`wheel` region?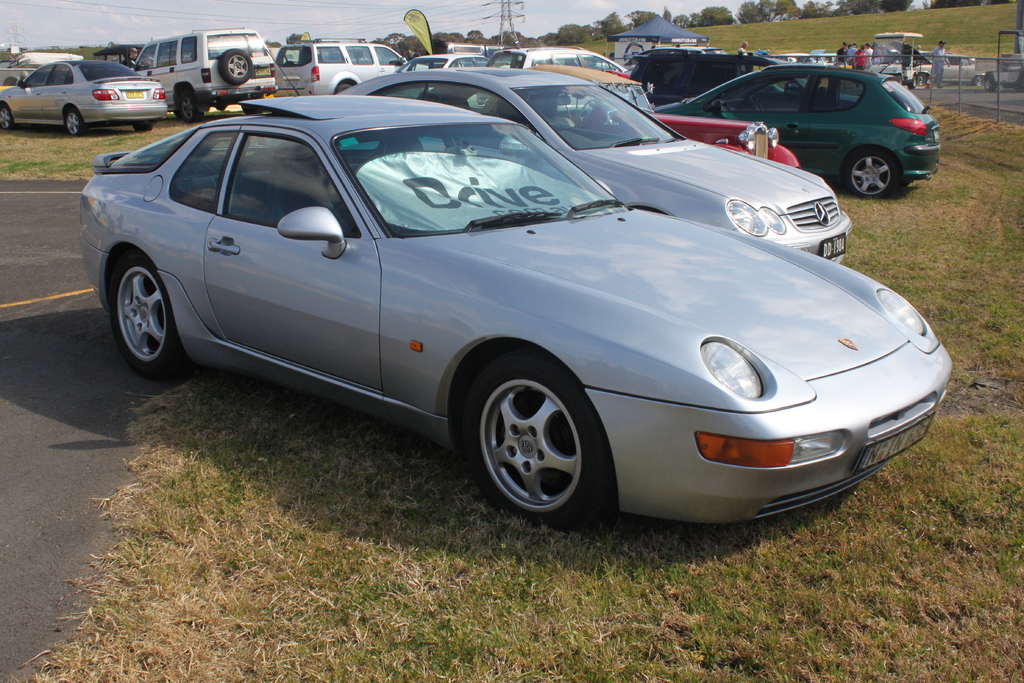
<box>131,122,152,132</box>
